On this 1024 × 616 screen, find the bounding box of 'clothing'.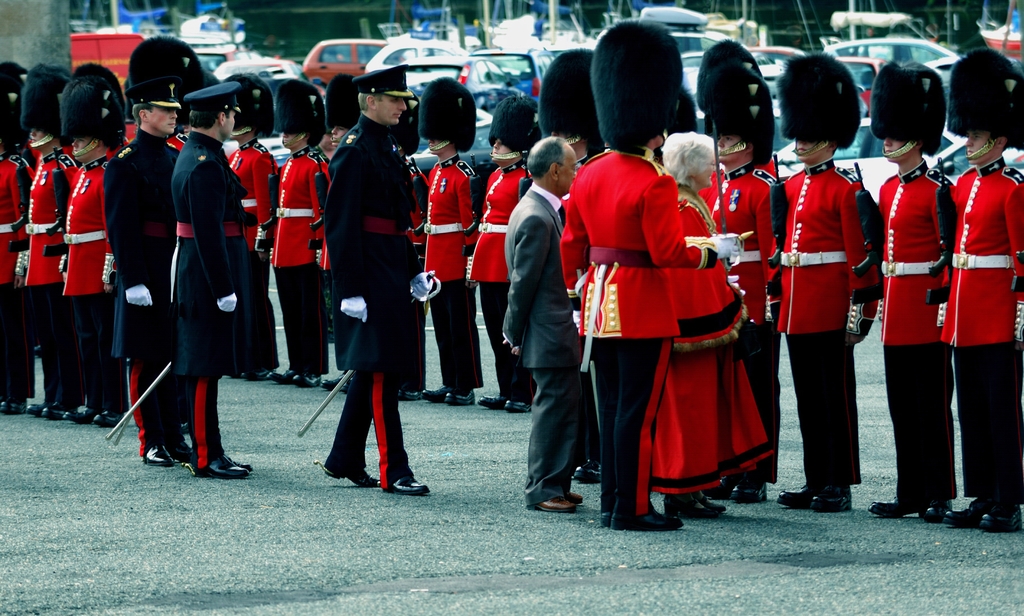
Bounding box: 26 145 80 407.
